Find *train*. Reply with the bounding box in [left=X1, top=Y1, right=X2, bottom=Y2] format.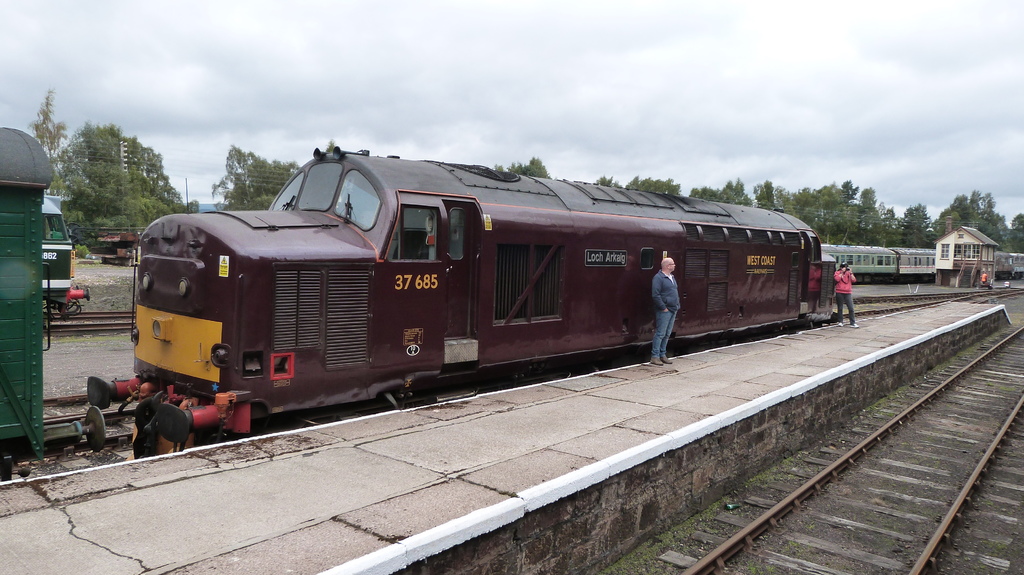
[left=820, top=244, right=1023, bottom=287].
